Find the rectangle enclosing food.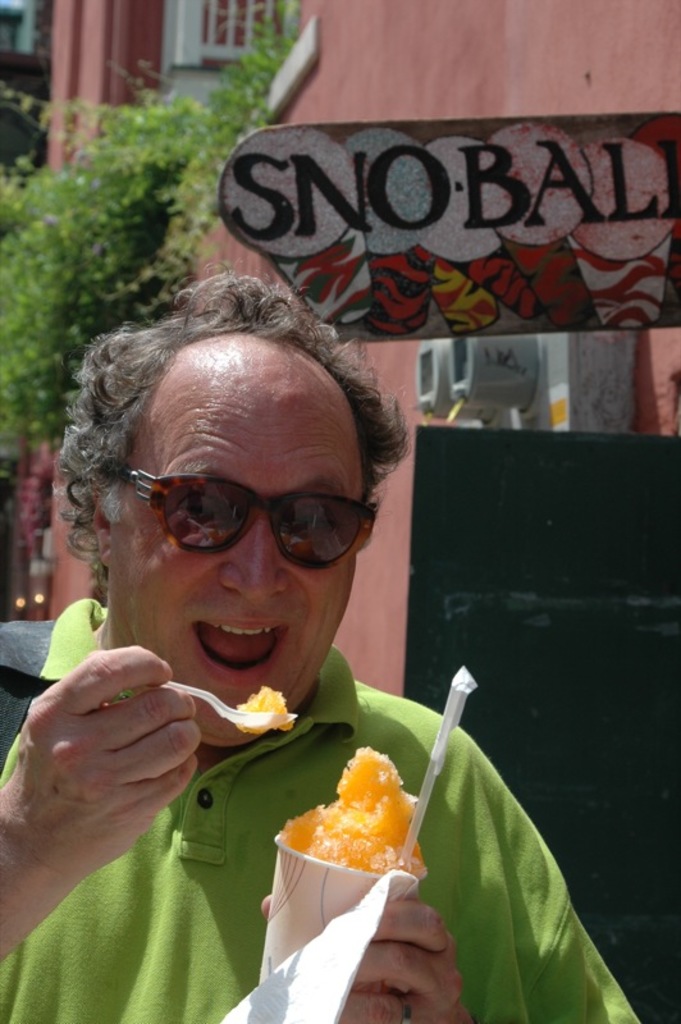
detection(287, 748, 431, 892).
